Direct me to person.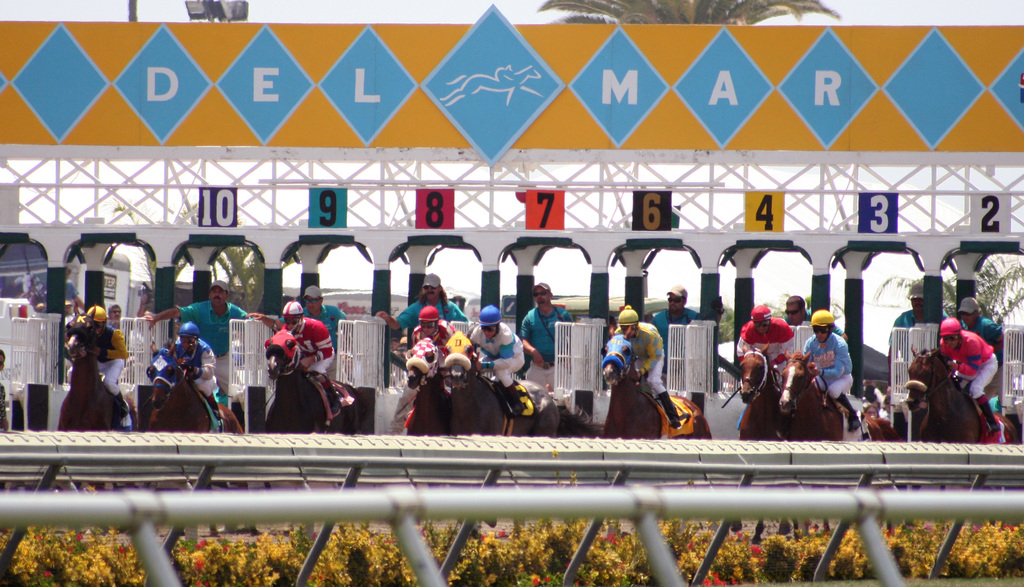
Direction: 957,295,1012,403.
